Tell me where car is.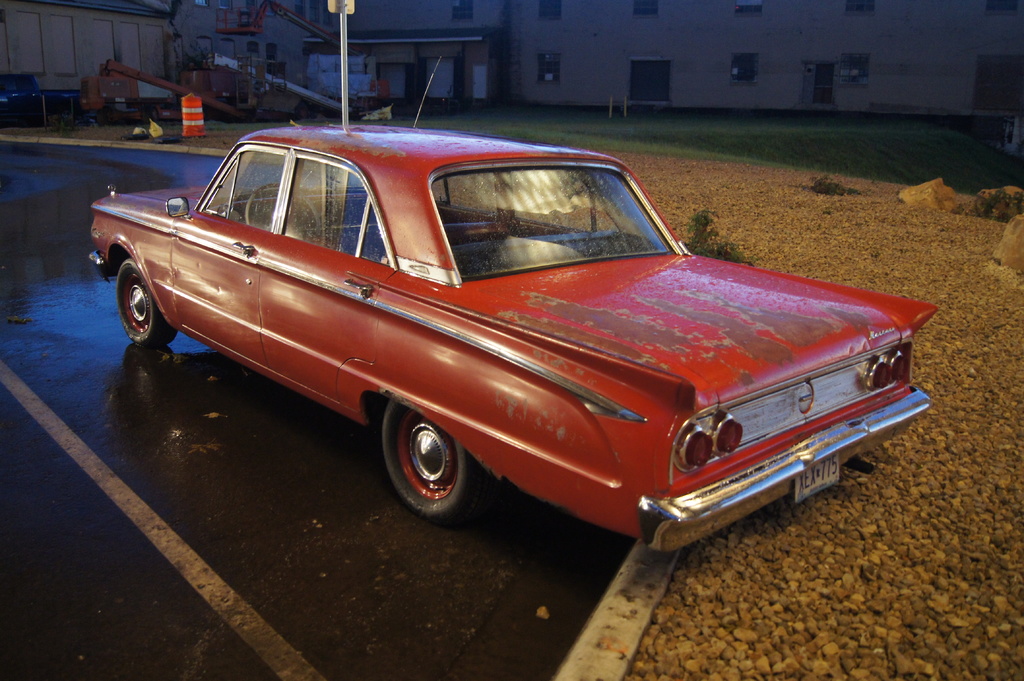
car is at [left=88, top=58, right=933, bottom=560].
